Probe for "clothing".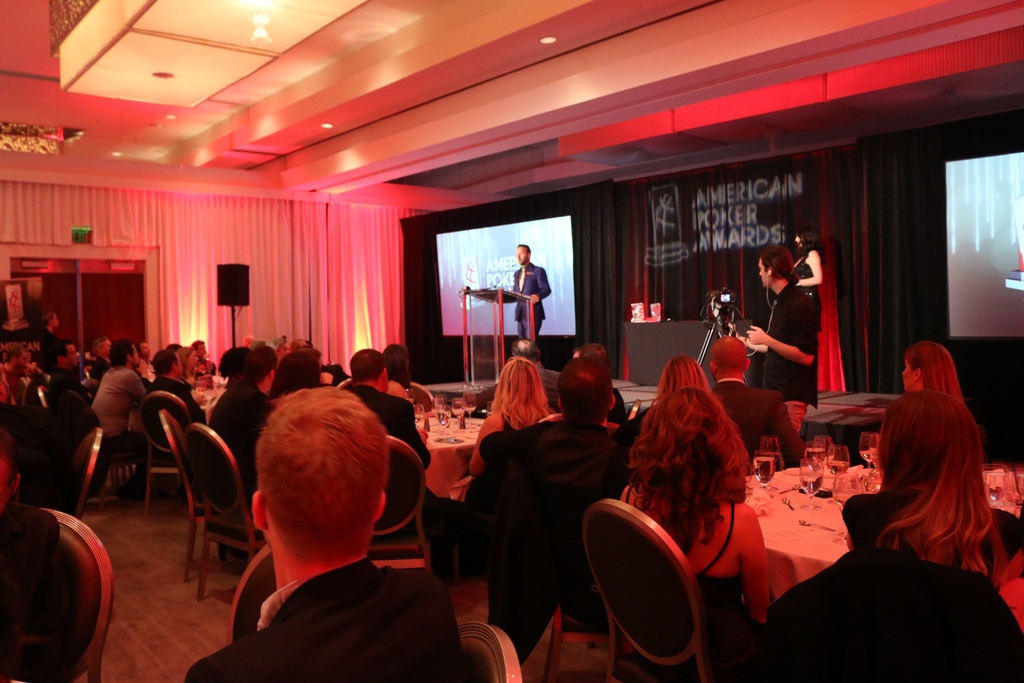
Probe result: locate(628, 493, 765, 682).
